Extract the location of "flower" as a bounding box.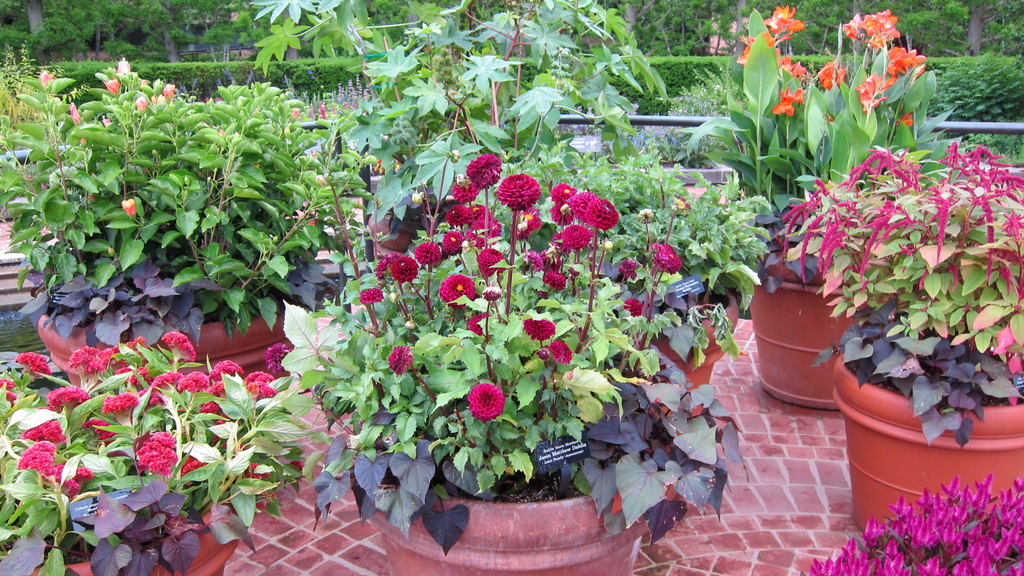
(x1=38, y1=67, x2=55, y2=88).
